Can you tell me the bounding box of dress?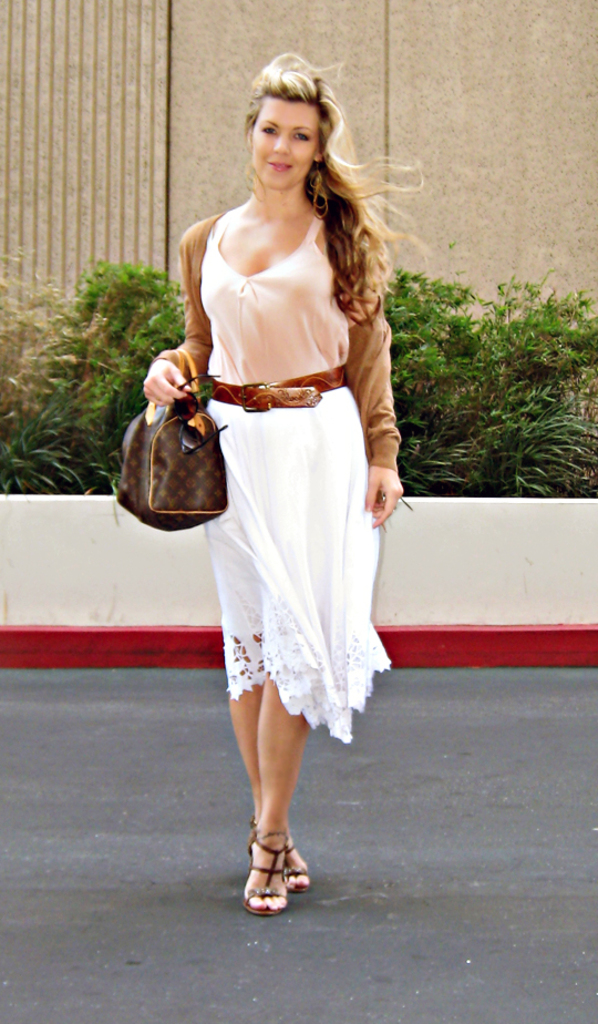
(151, 206, 405, 744).
